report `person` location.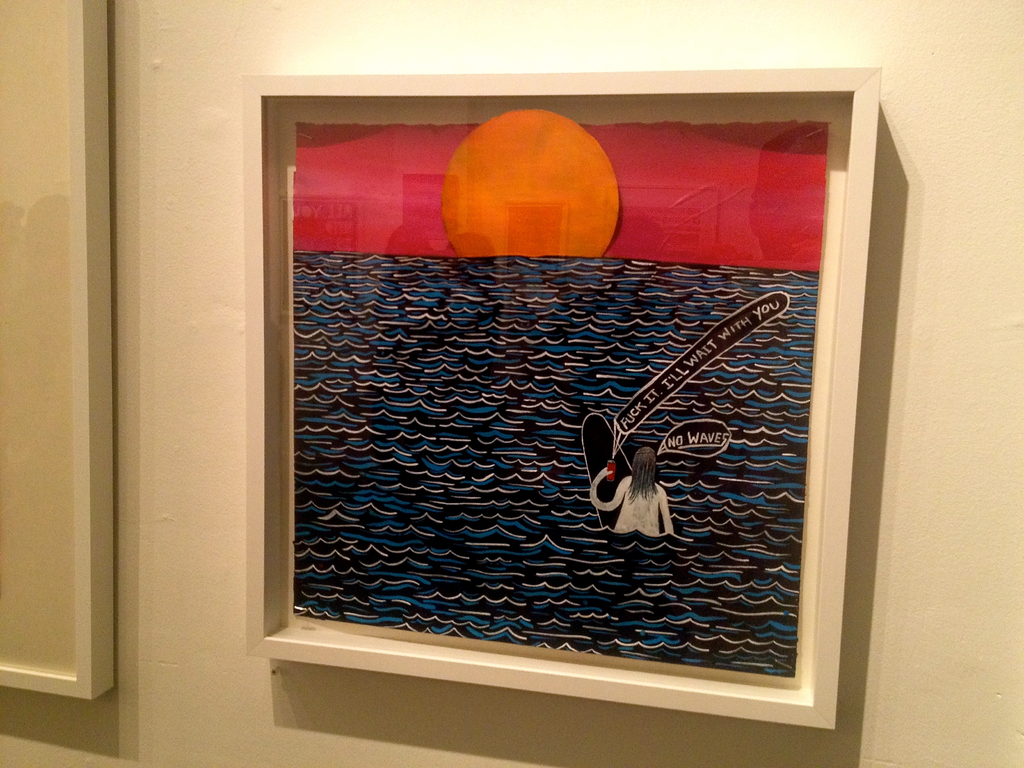
Report: [x1=587, y1=447, x2=676, y2=543].
